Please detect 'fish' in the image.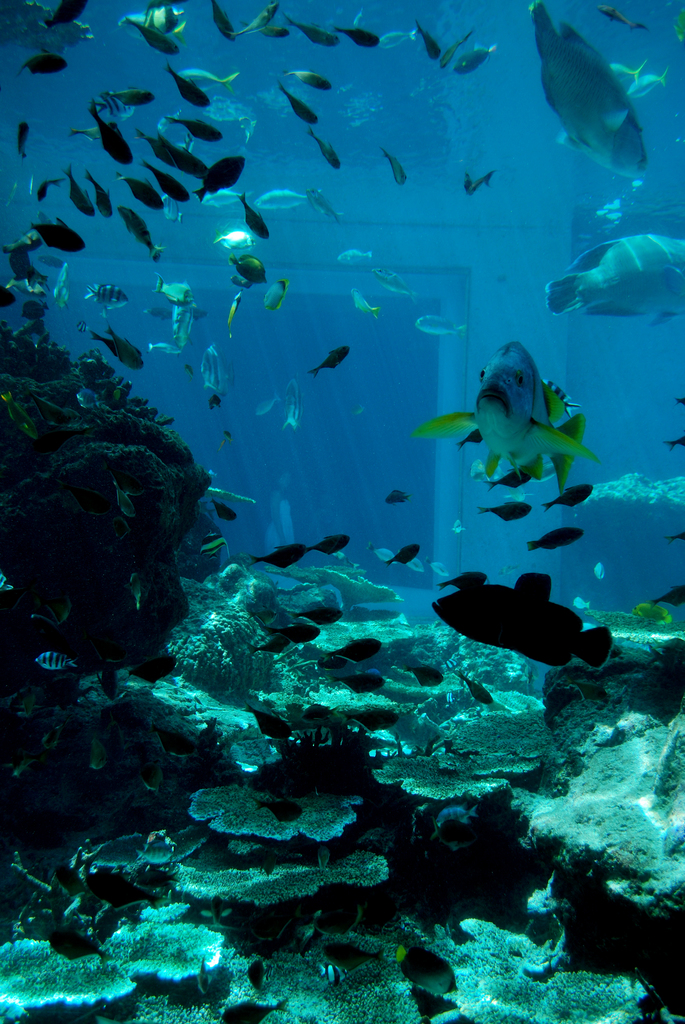
BBox(244, 961, 267, 989).
